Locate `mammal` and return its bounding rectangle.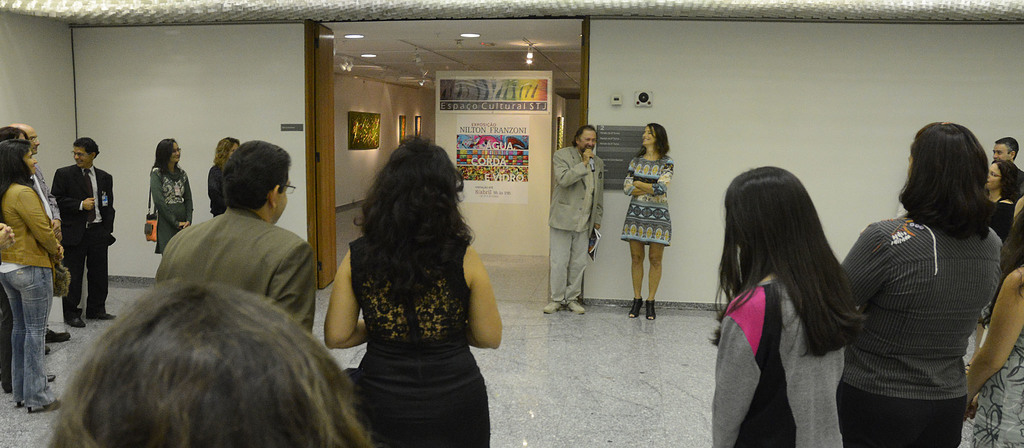
326,132,504,447.
